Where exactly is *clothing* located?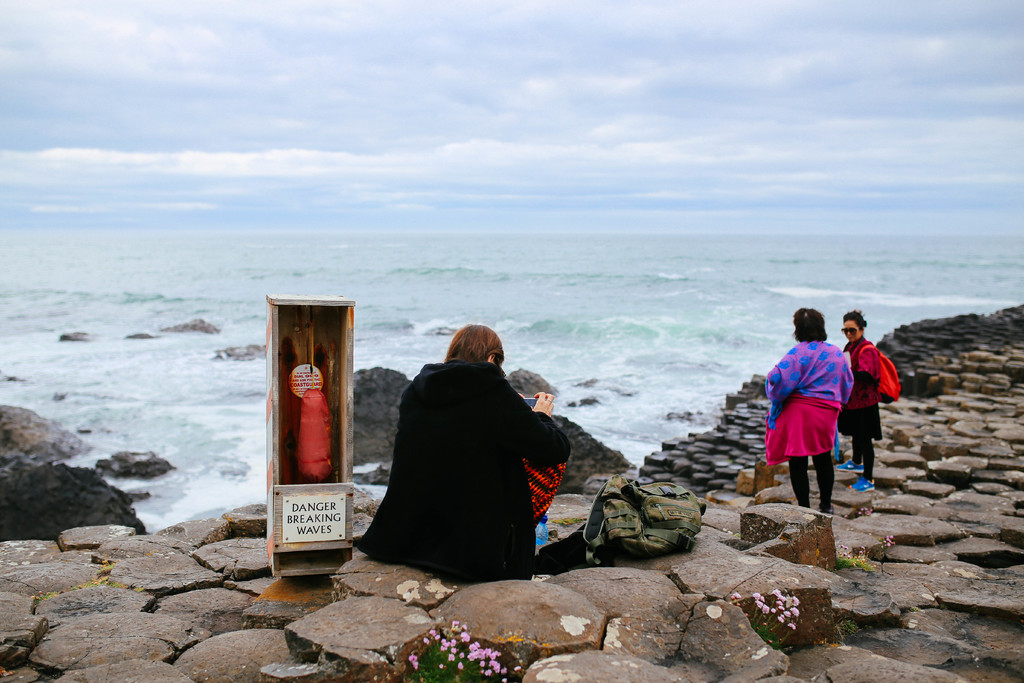
Its bounding box is select_region(840, 335, 882, 479).
